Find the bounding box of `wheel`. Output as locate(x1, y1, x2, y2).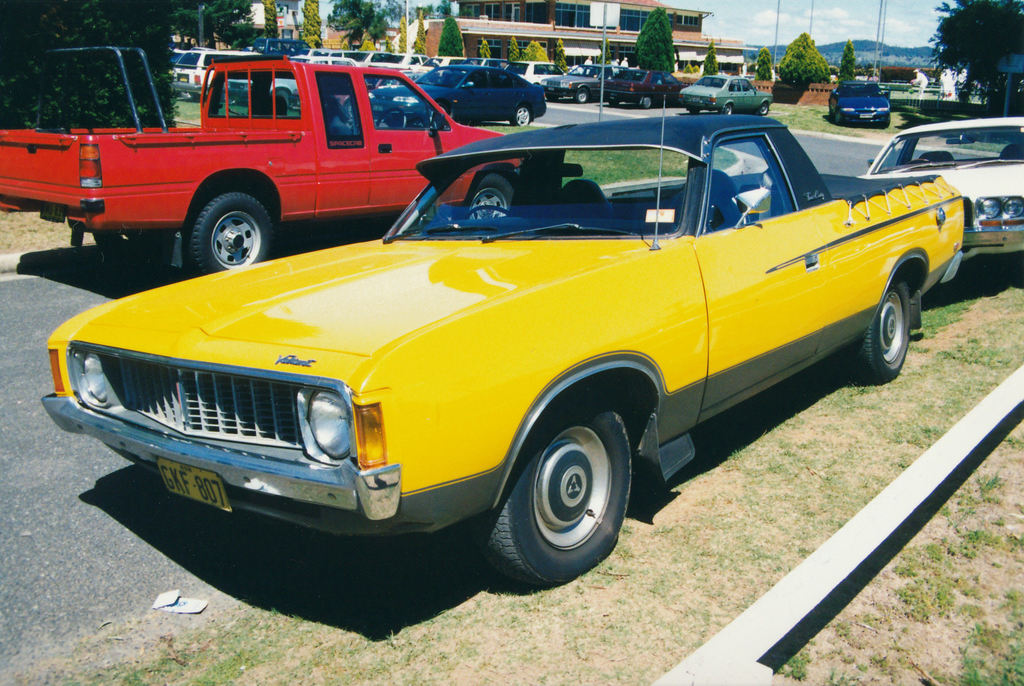
locate(378, 106, 404, 135).
